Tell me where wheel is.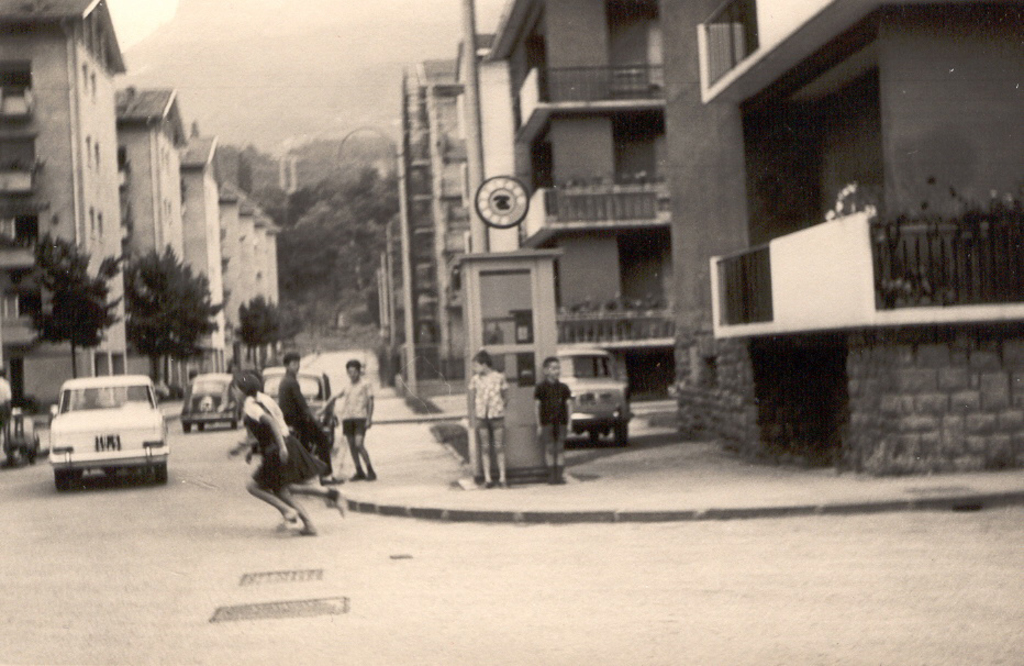
wheel is at {"left": 53, "top": 466, "right": 66, "bottom": 489}.
